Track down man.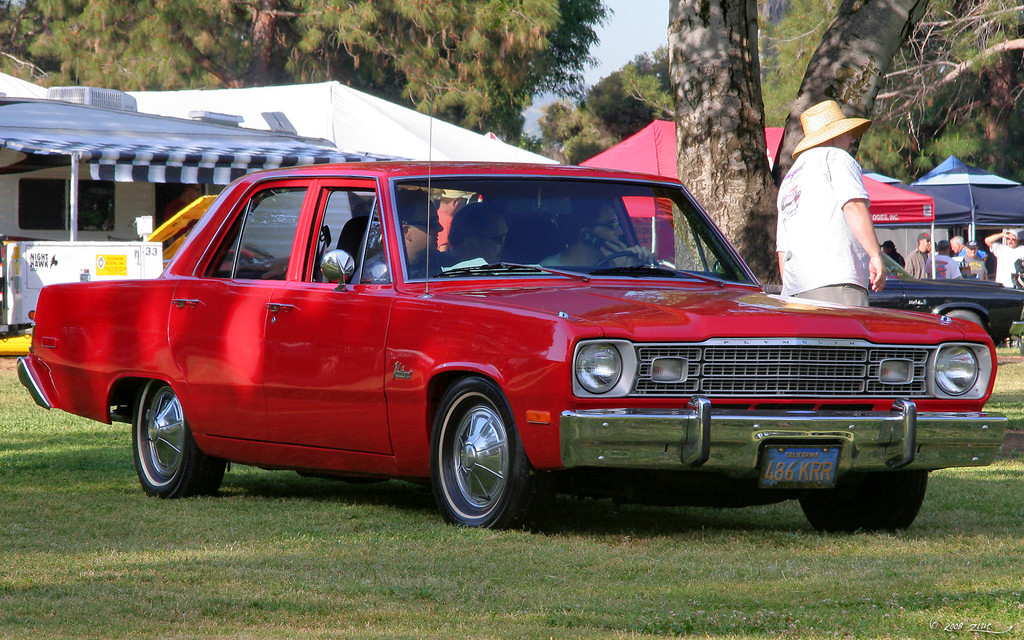
Tracked to rect(758, 107, 923, 322).
